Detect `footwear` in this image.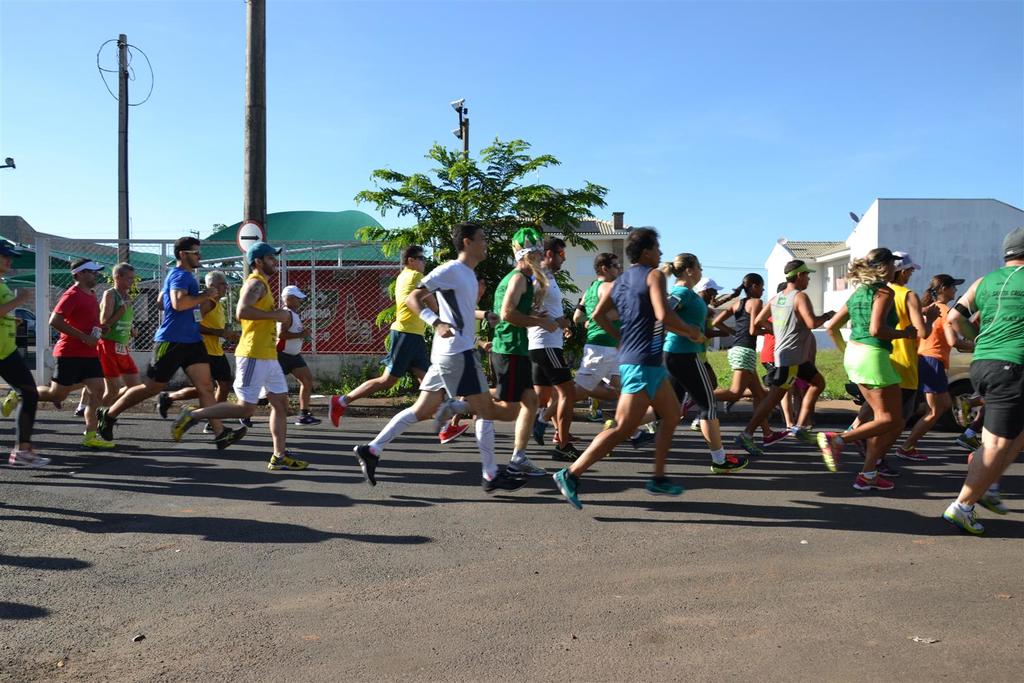
Detection: [x1=943, y1=500, x2=988, y2=536].
